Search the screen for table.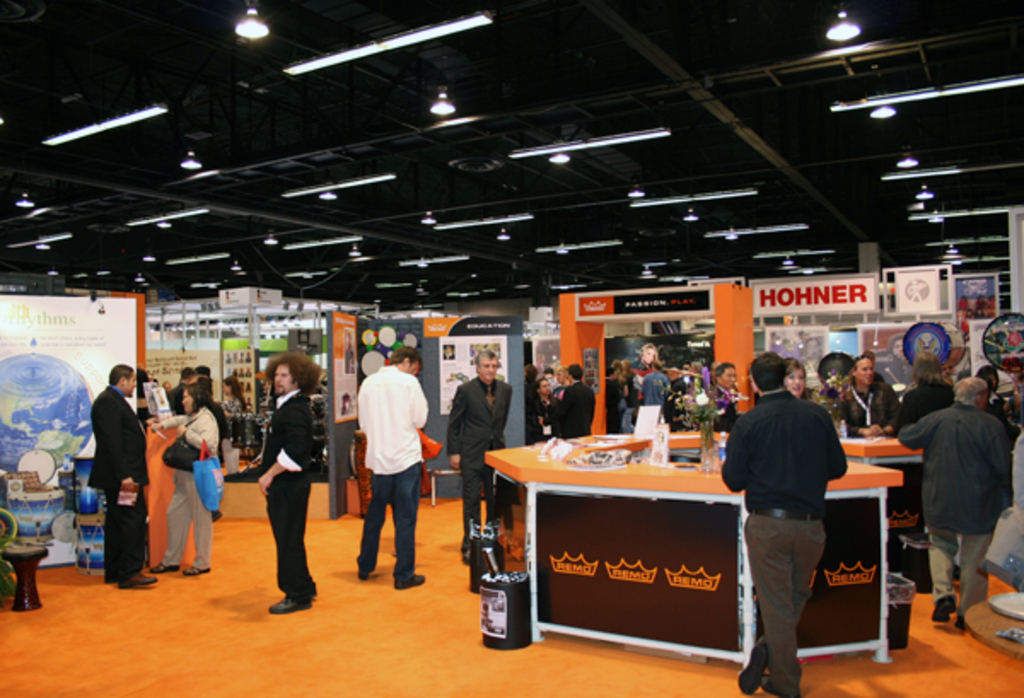
Found at {"x1": 474, "y1": 430, "x2": 777, "y2": 681}.
